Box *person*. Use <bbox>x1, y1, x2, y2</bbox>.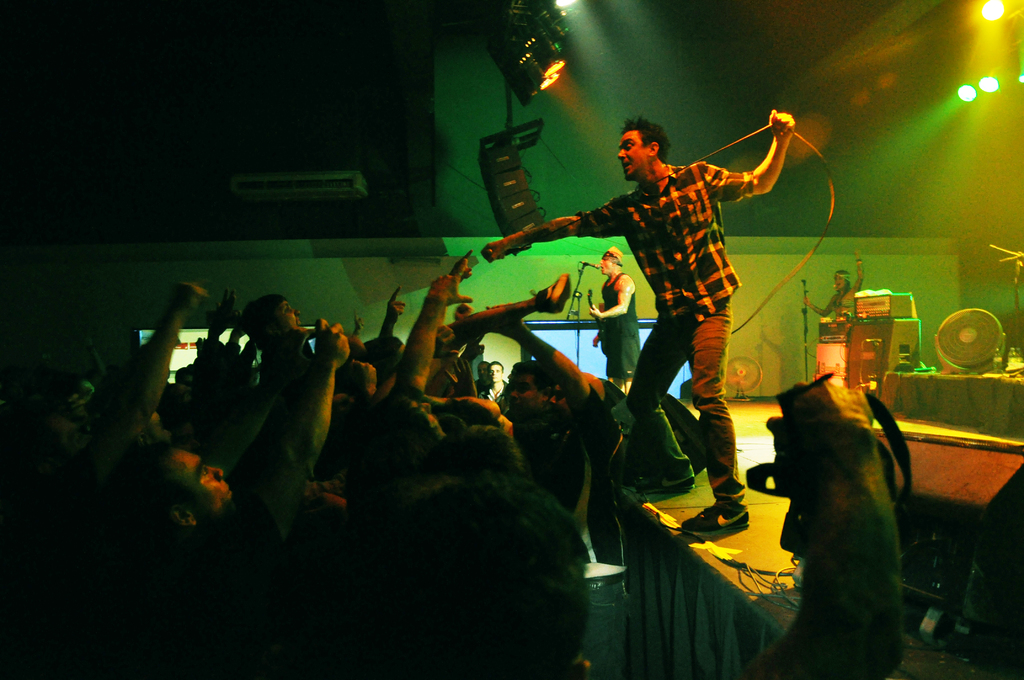
<bbox>797, 249, 869, 327</bbox>.
